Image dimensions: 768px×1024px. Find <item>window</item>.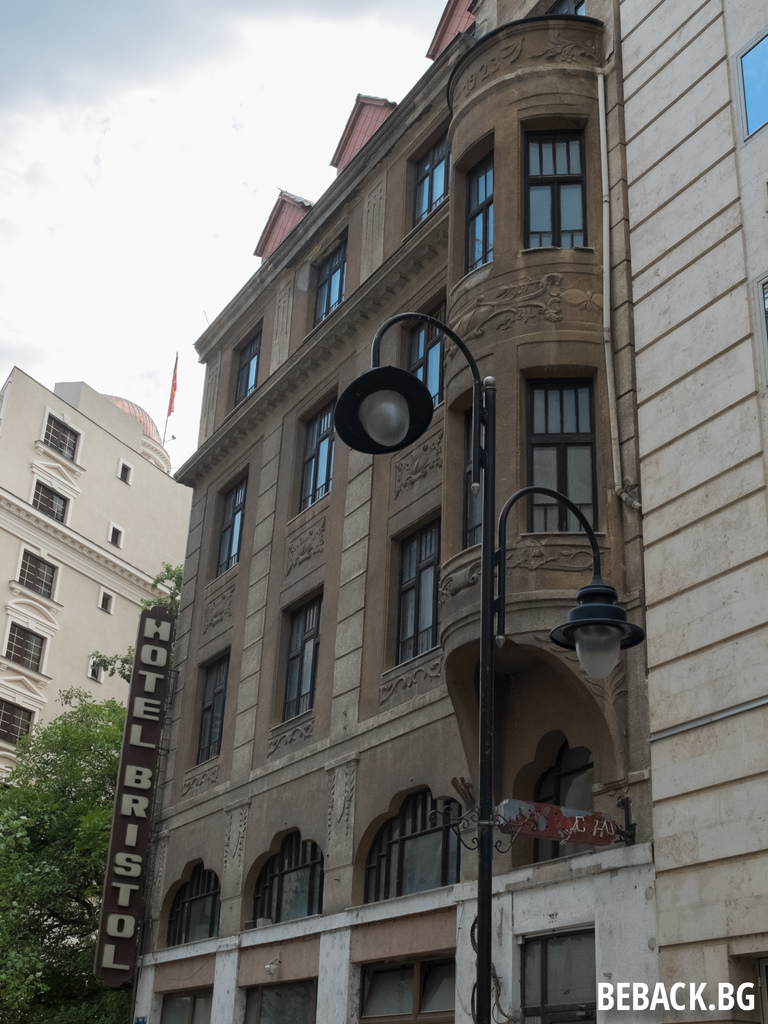
BBox(234, 988, 319, 1023).
